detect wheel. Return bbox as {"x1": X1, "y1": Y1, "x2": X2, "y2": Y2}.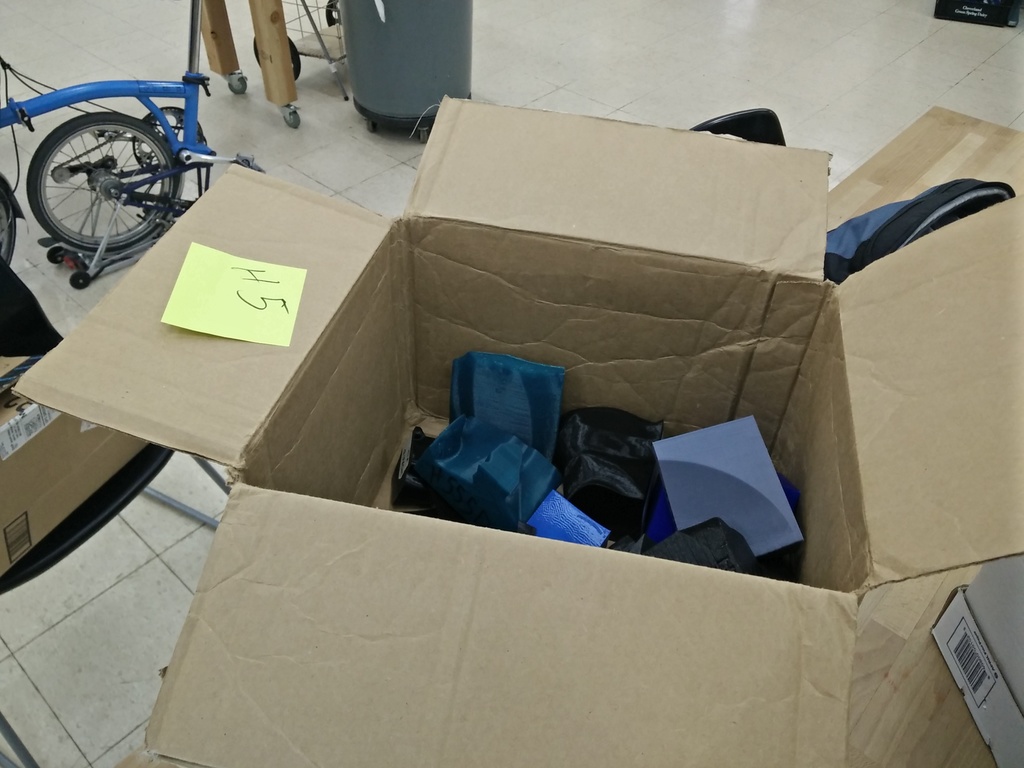
{"x1": 12, "y1": 96, "x2": 187, "y2": 252}.
